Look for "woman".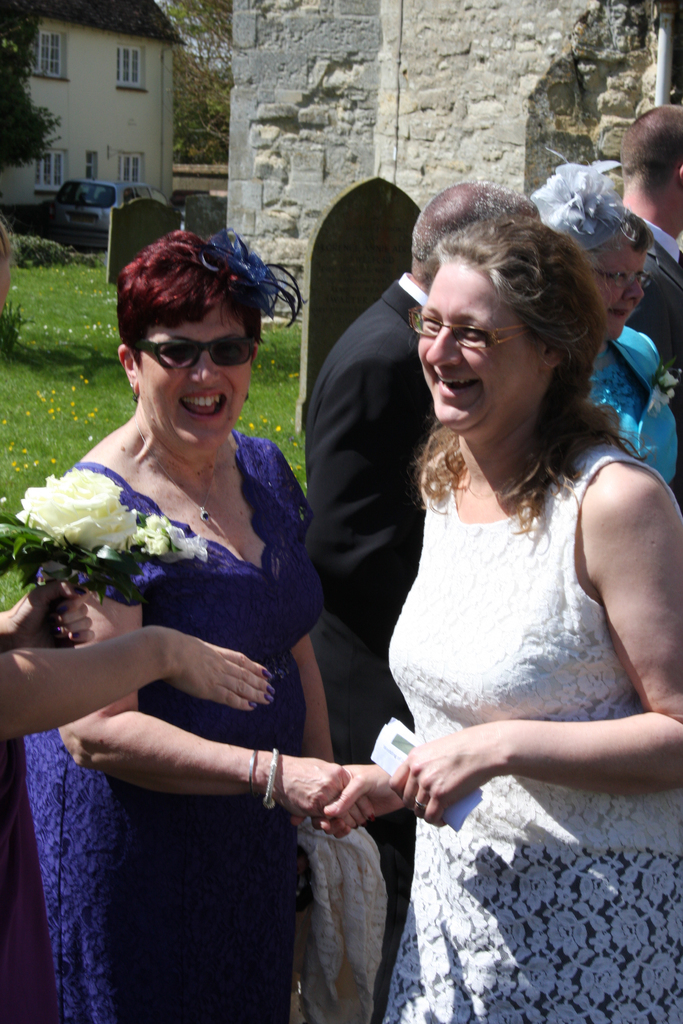
Found: l=343, t=134, r=676, b=1023.
